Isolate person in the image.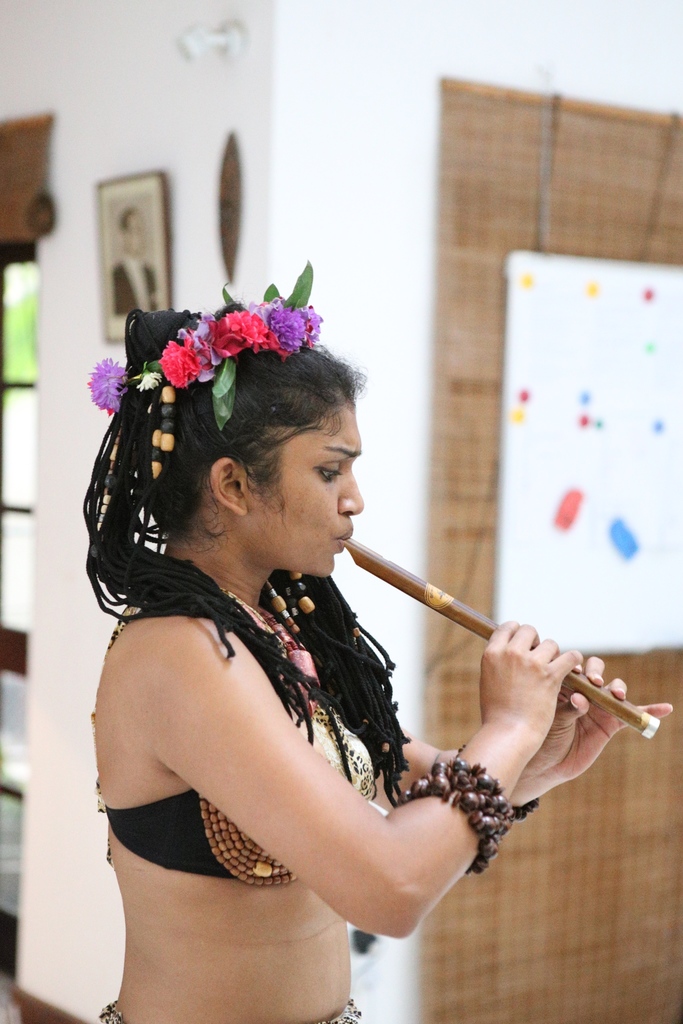
Isolated region: locate(71, 335, 569, 1005).
